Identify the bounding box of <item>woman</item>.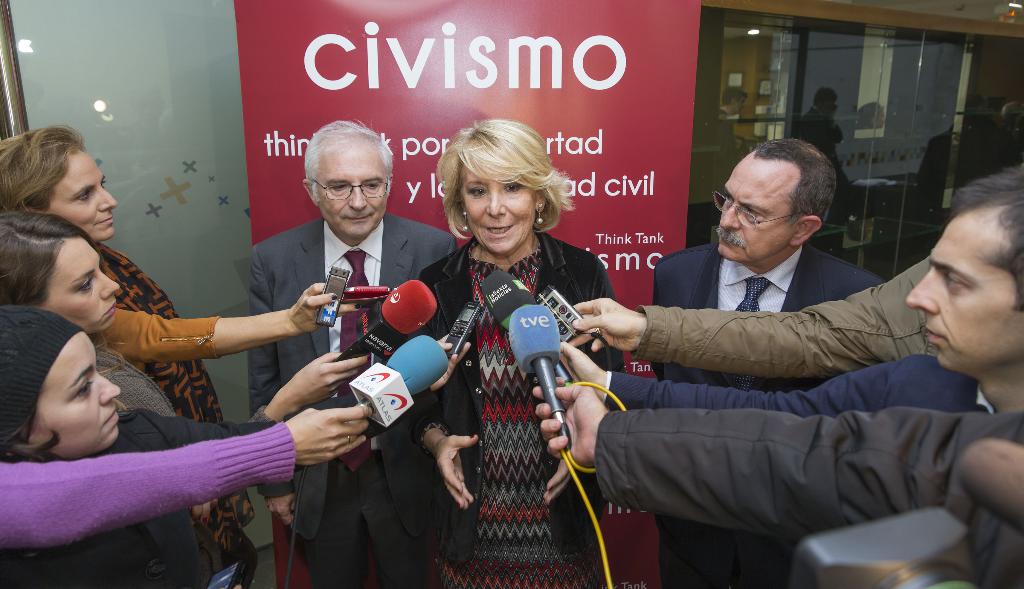
bbox=(0, 298, 375, 588).
